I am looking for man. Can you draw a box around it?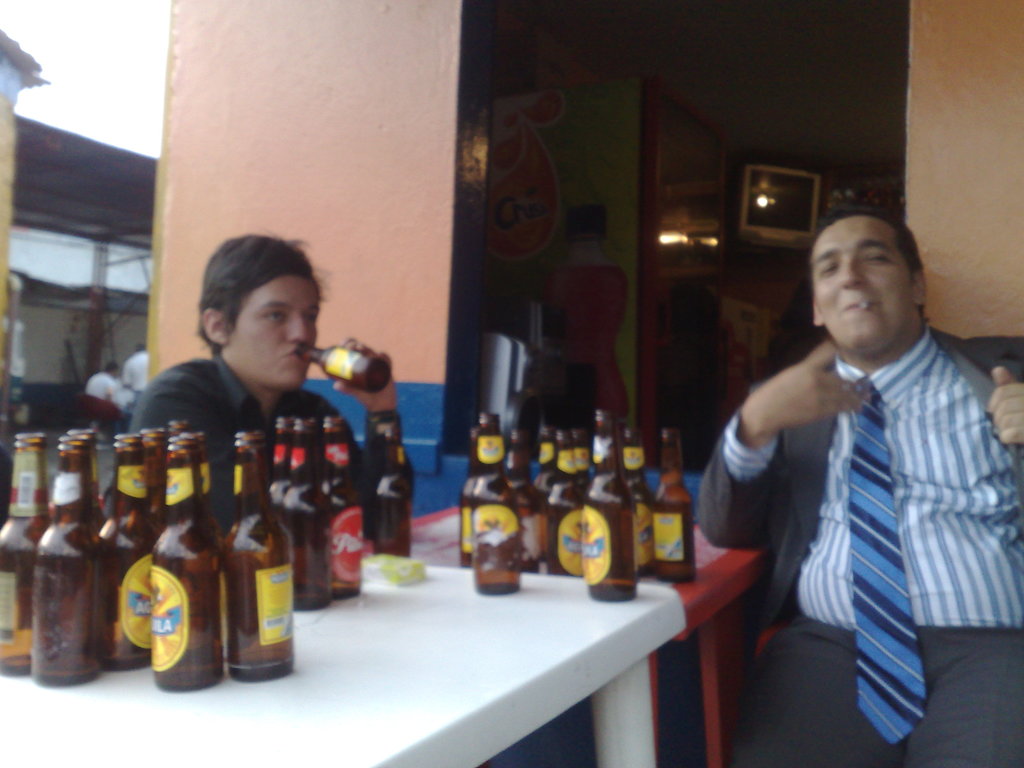
Sure, the bounding box is bbox=(118, 224, 422, 555).
